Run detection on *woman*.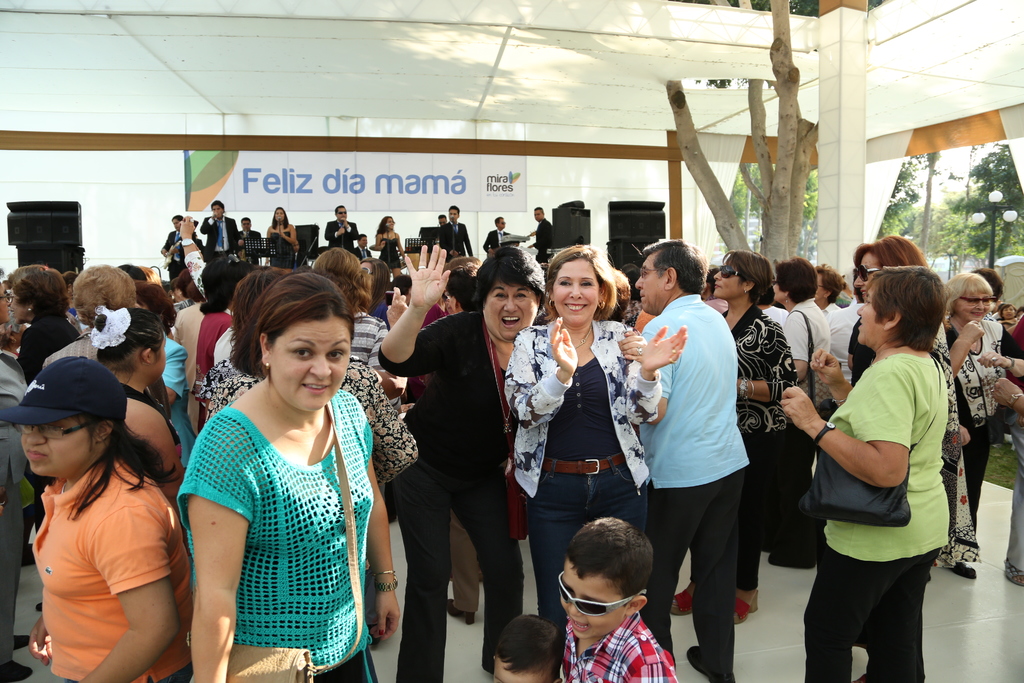
Result: {"x1": 378, "y1": 240, "x2": 647, "y2": 682}.
